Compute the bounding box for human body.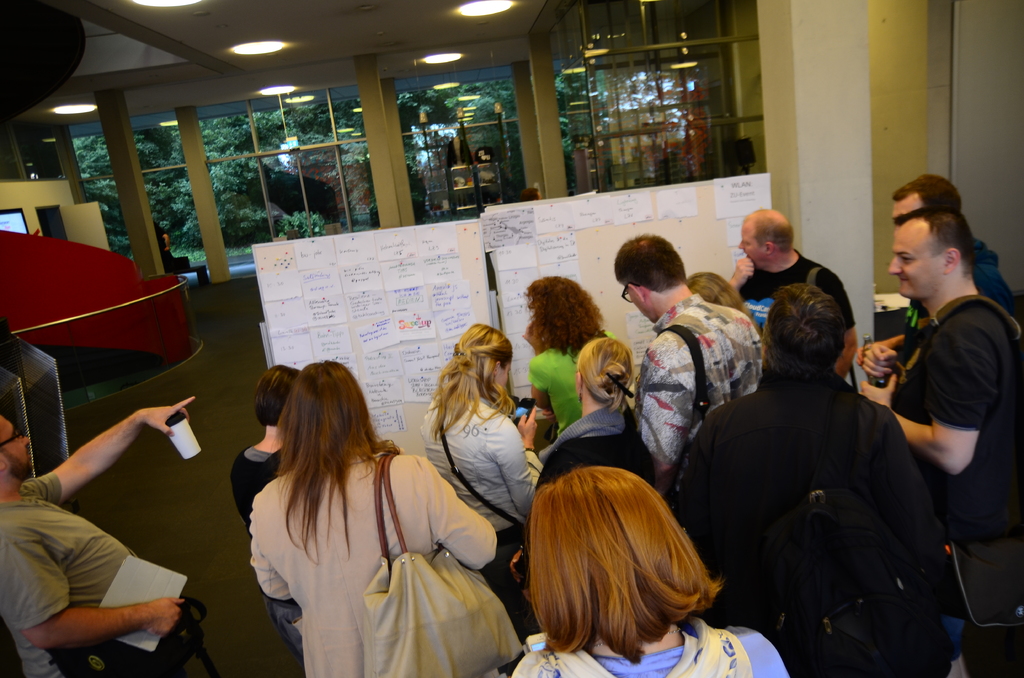
{"x1": 0, "y1": 396, "x2": 202, "y2": 677}.
